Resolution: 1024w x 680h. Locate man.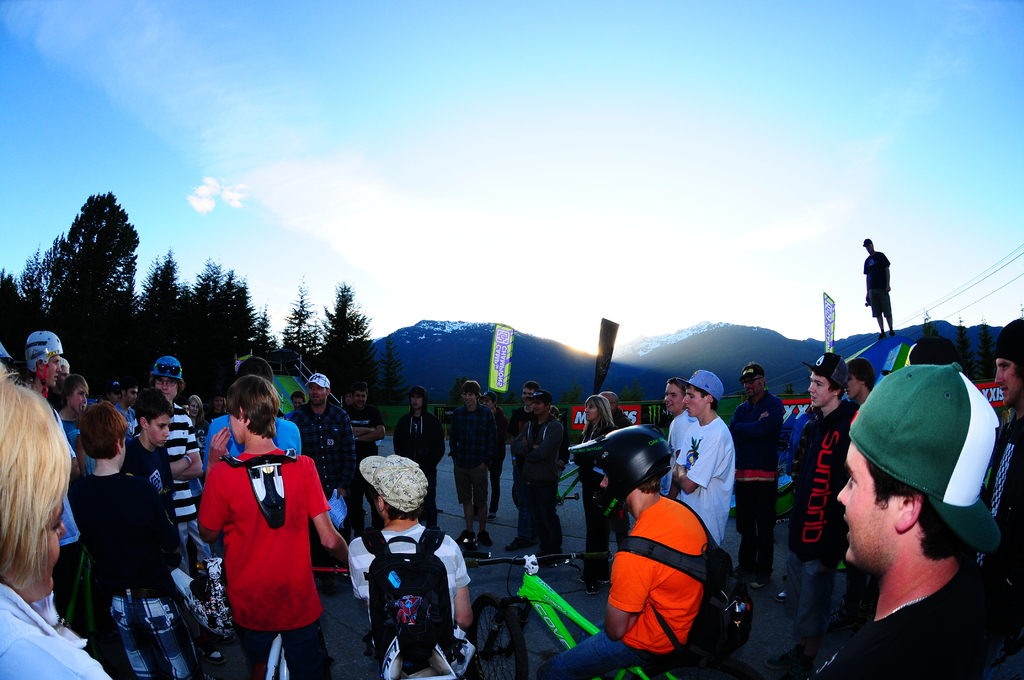
287 381 352 529.
